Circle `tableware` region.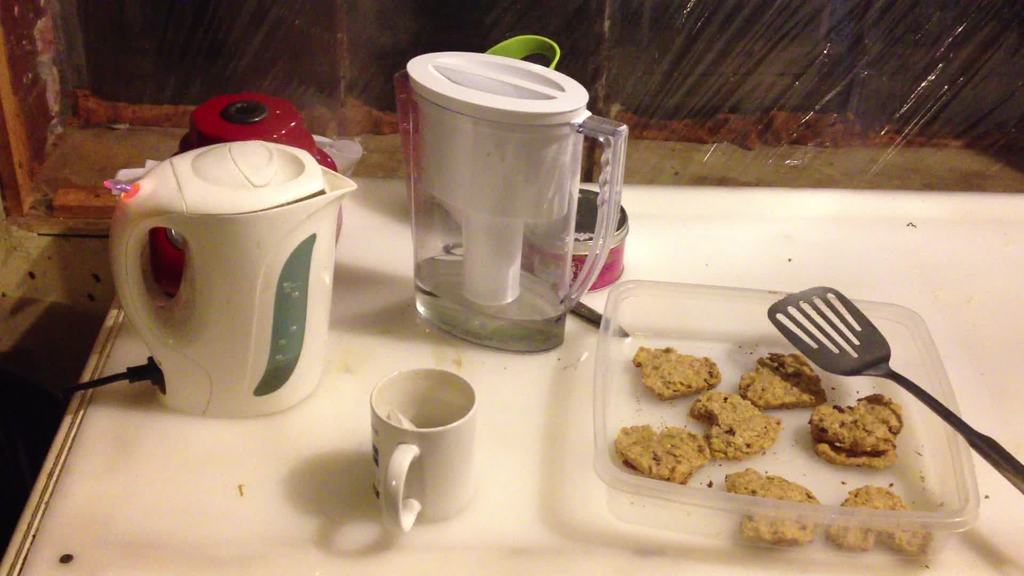
Region: detection(592, 276, 980, 563).
